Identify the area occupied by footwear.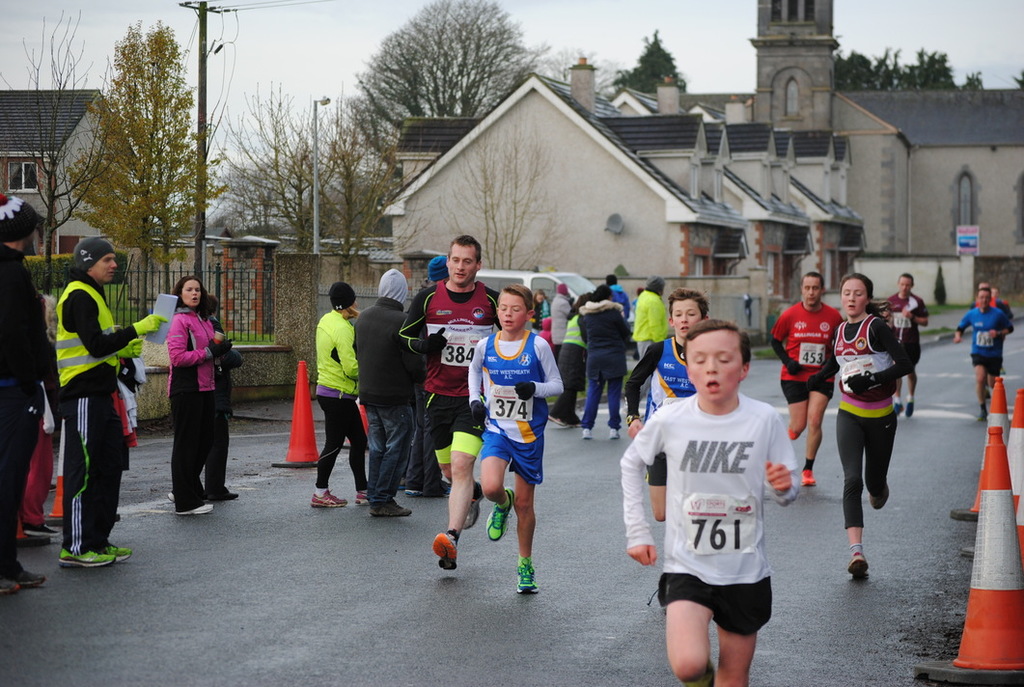
Area: locate(896, 401, 907, 416).
